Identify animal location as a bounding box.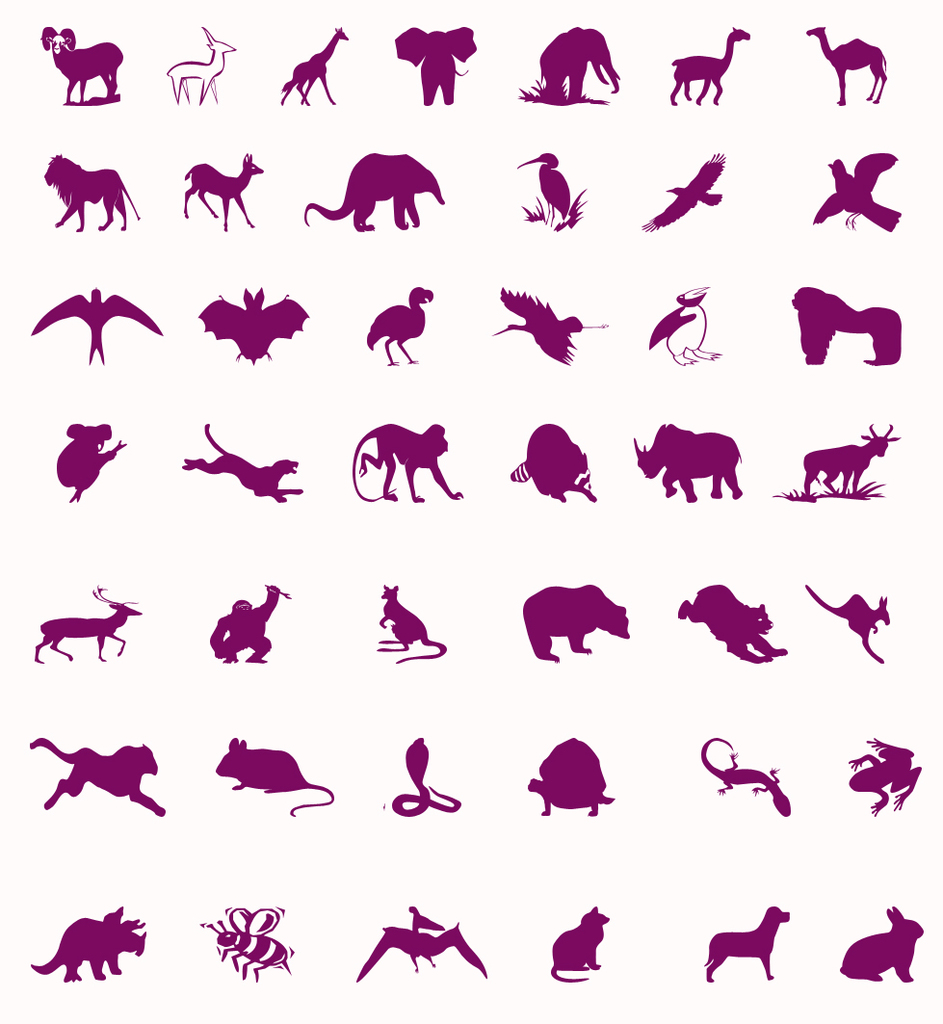
{"x1": 795, "y1": 575, "x2": 890, "y2": 669}.
